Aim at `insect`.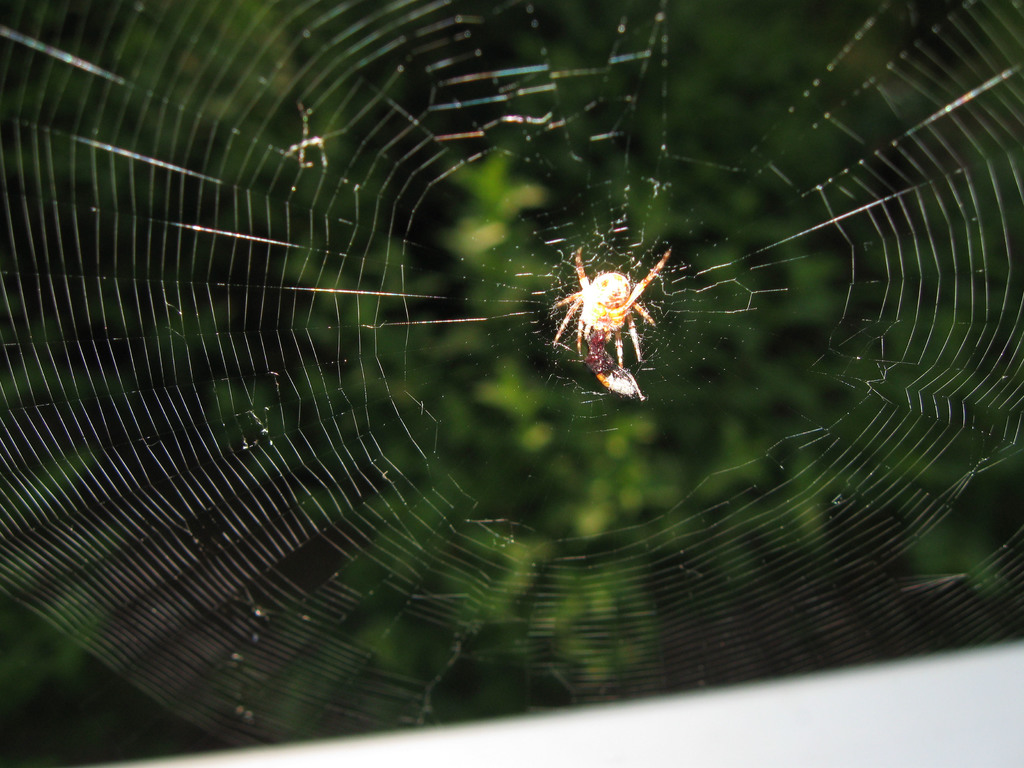
Aimed at (x1=551, y1=248, x2=679, y2=363).
